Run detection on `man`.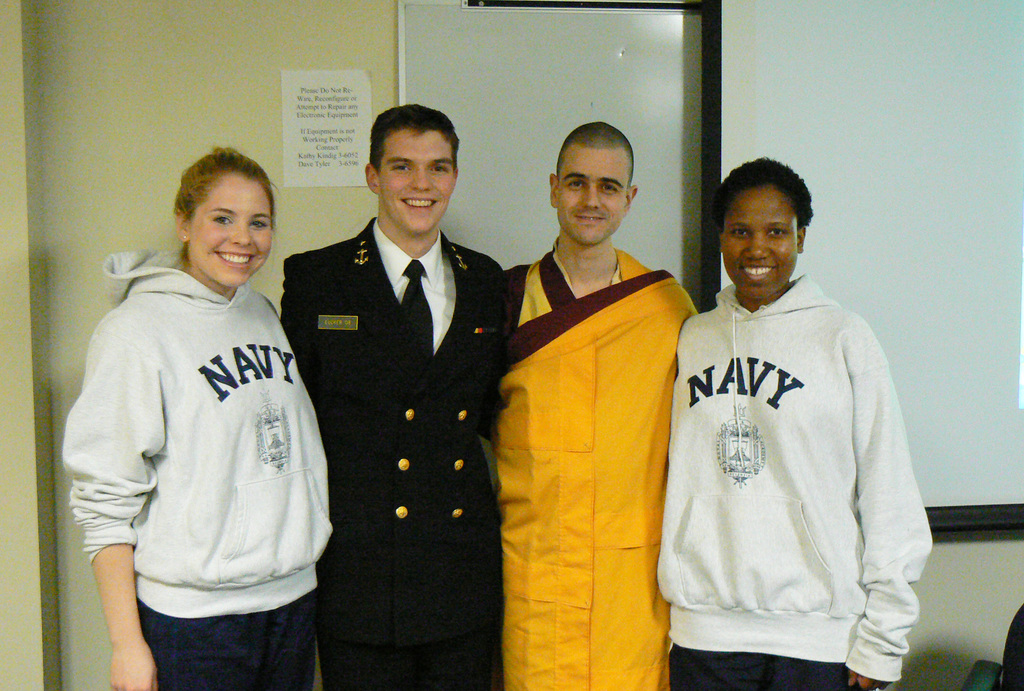
Result: l=280, t=104, r=503, b=690.
